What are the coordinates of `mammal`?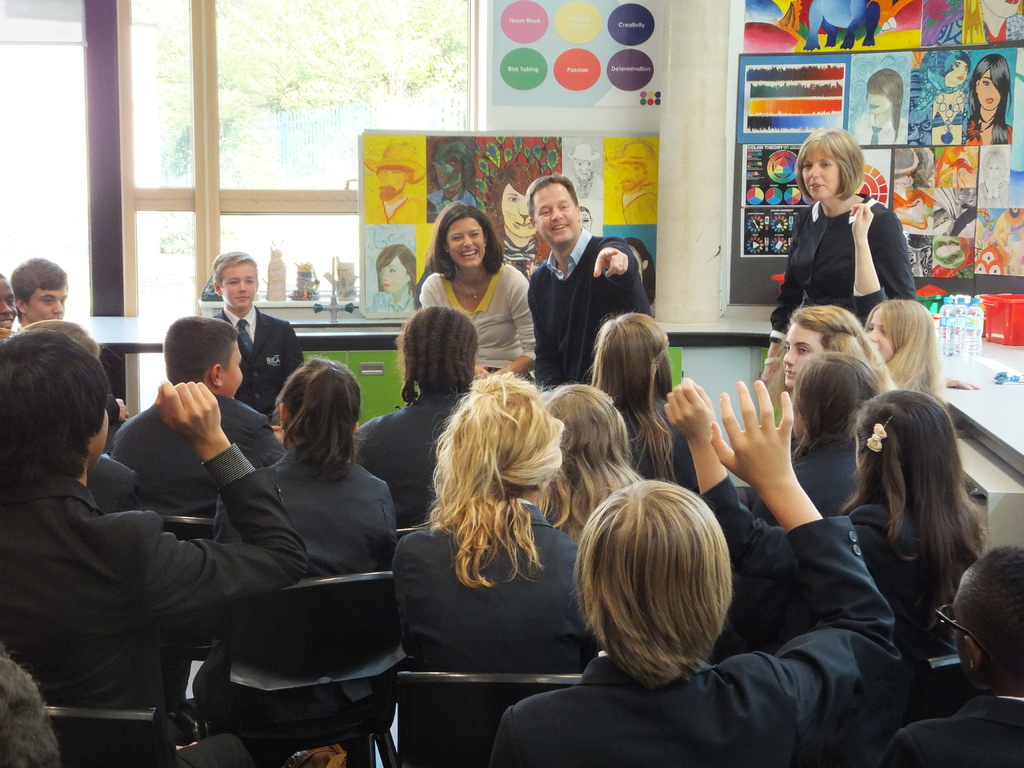
bbox=(941, 51, 970, 93).
